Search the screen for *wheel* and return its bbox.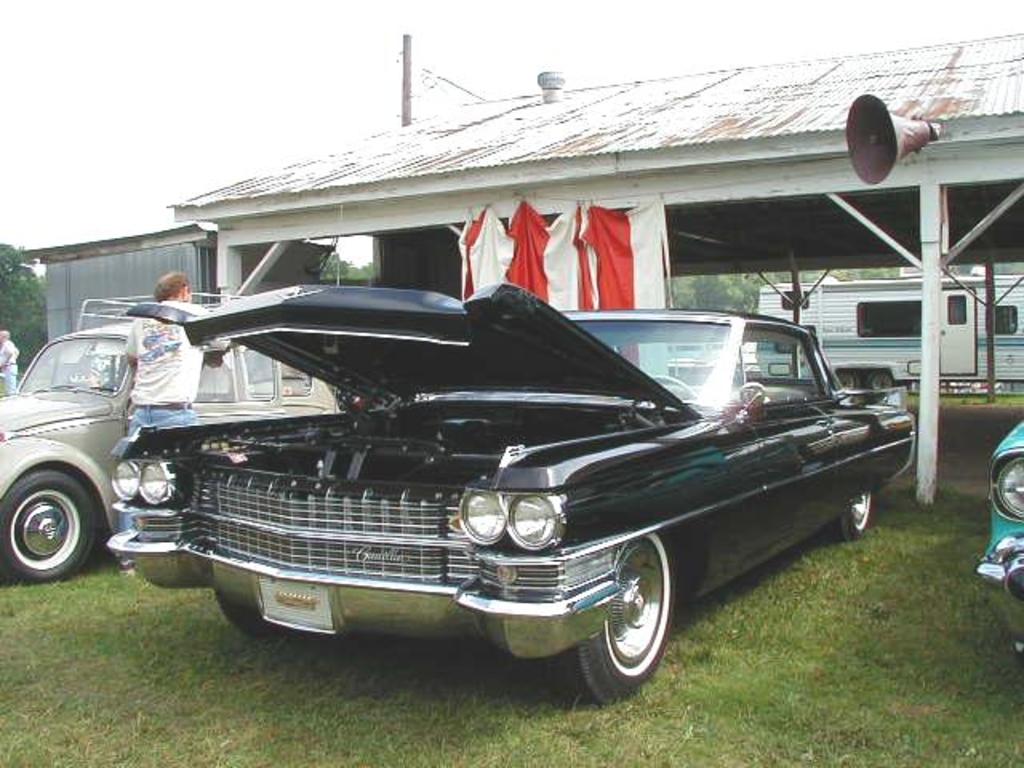
Found: (5,459,91,589).
